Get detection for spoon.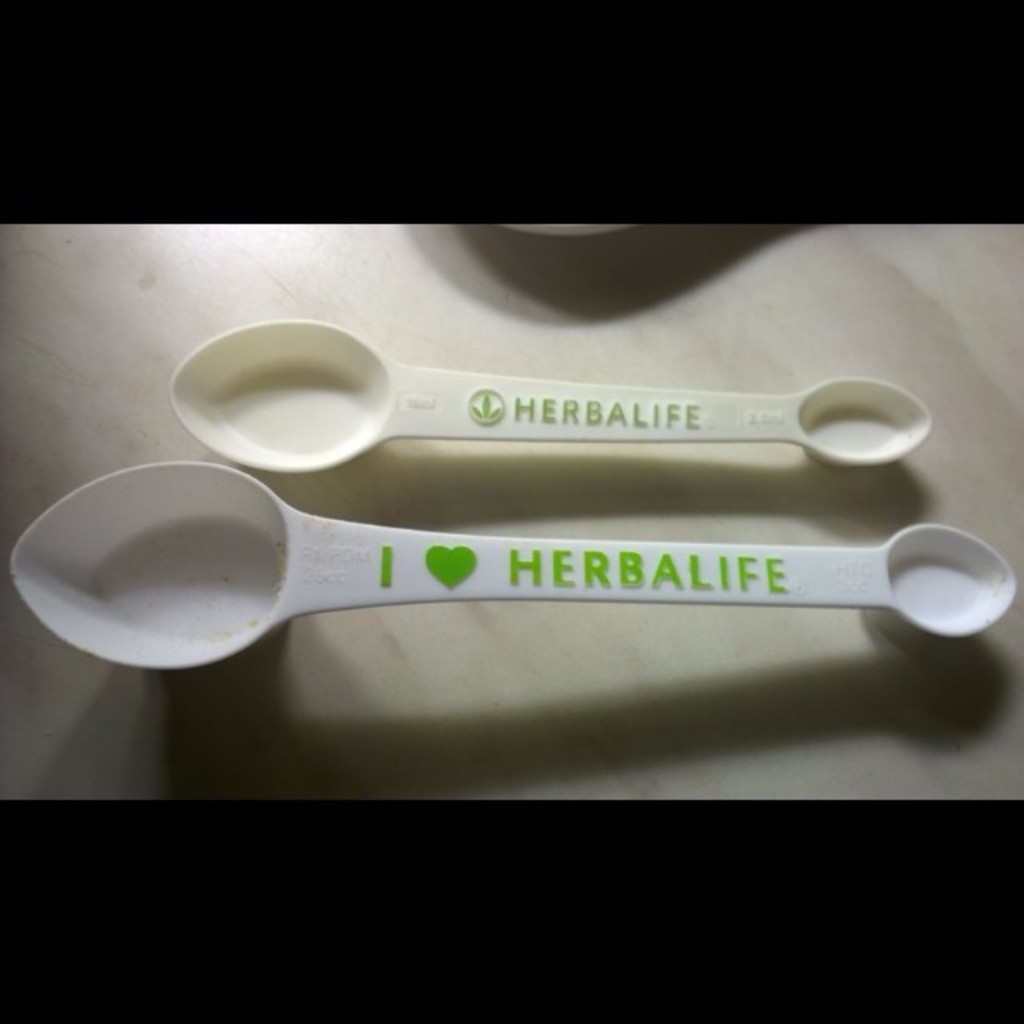
Detection: pyautogui.locateOnScreen(5, 458, 1021, 670).
